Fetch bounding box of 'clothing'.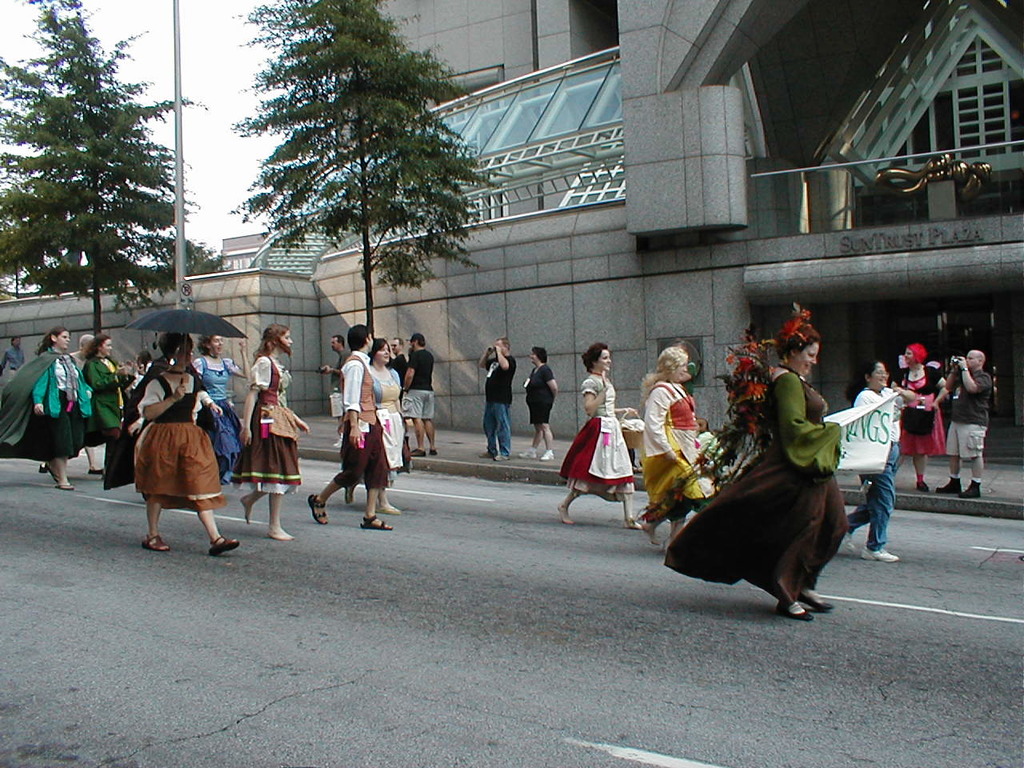
Bbox: bbox(328, 346, 352, 418).
